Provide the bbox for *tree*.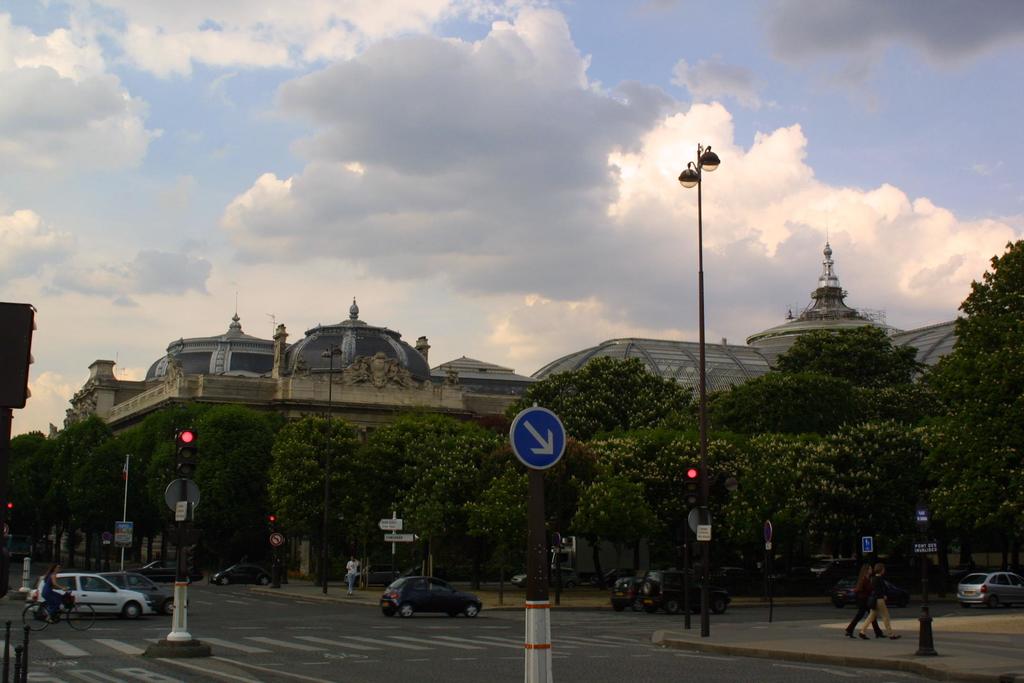
{"left": 948, "top": 235, "right": 1023, "bottom": 357}.
